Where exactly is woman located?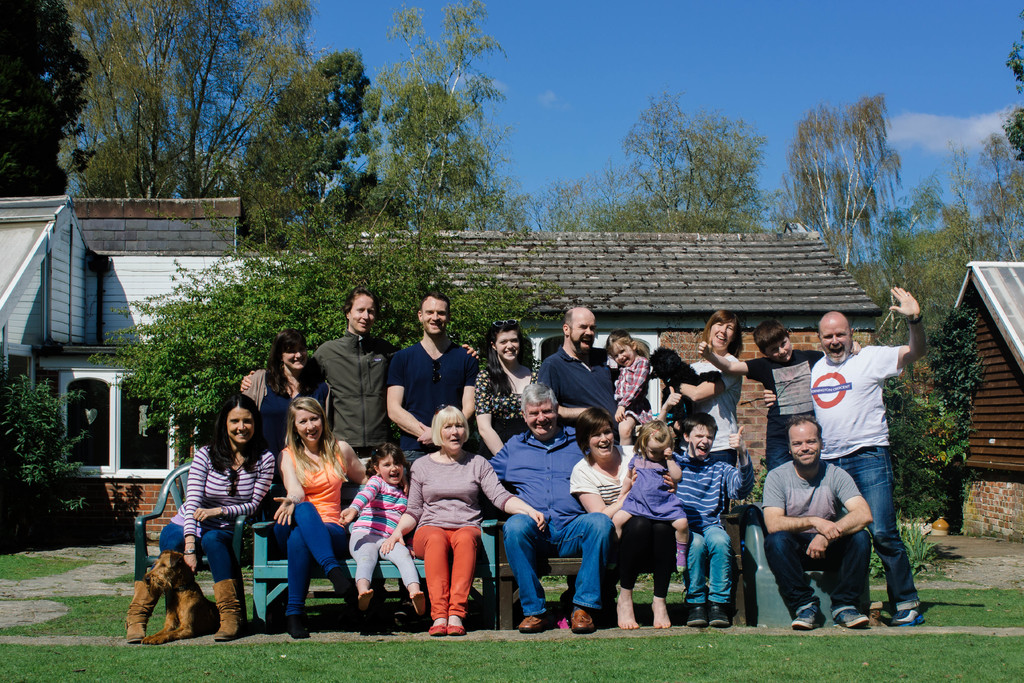
Its bounding box is <bbox>571, 407, 677, 629</bbox>.
